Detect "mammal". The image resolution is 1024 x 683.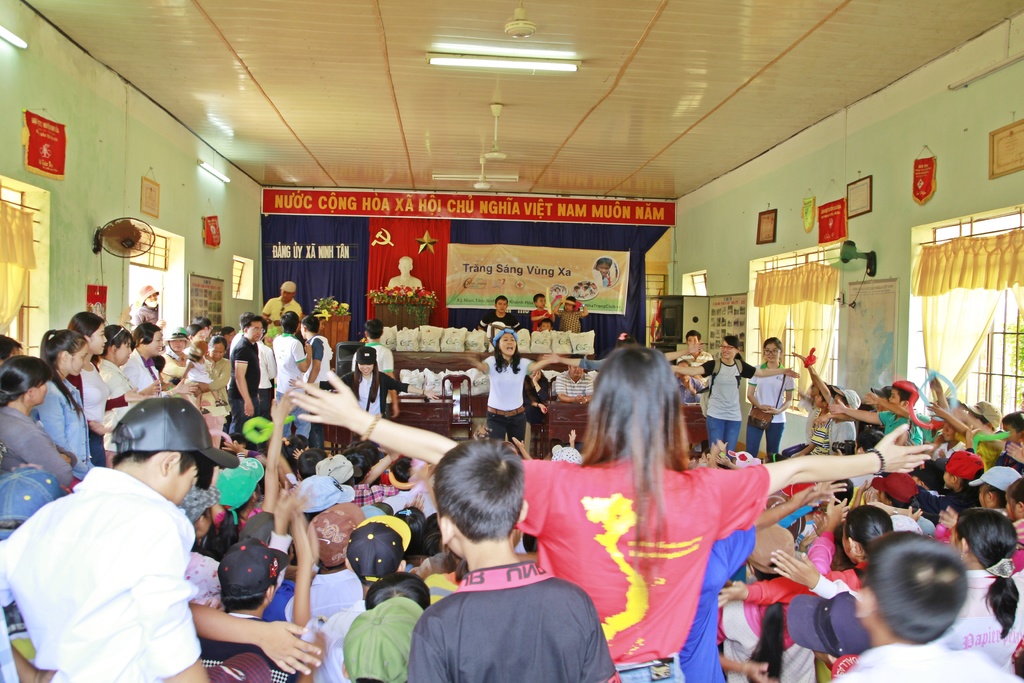
<box>532,296,550,334</box>.
